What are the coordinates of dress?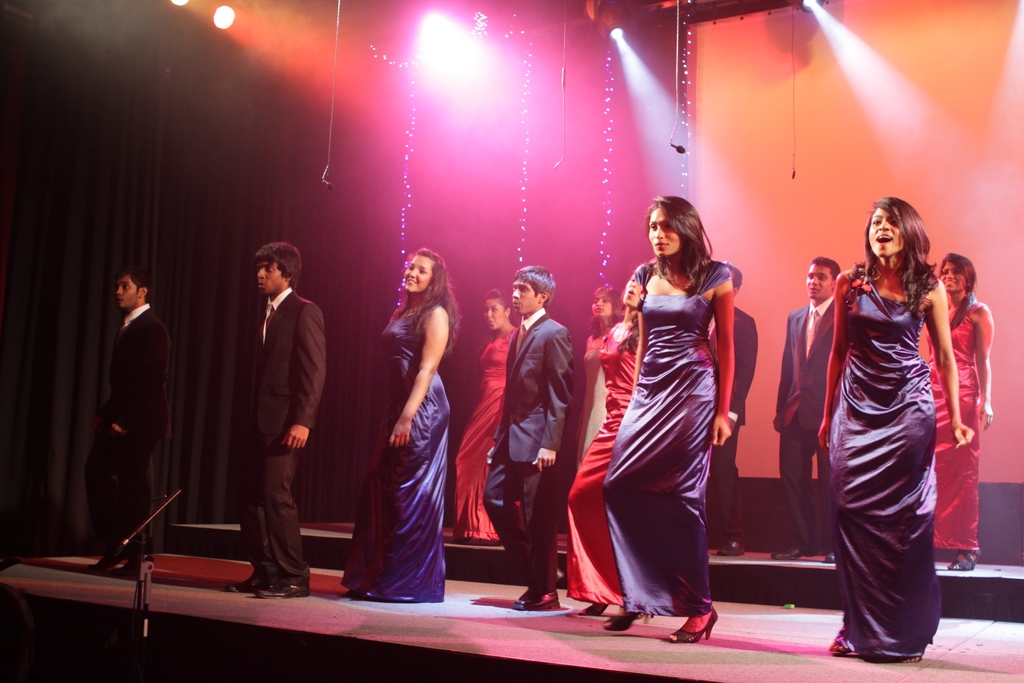
BBox(603, 260, 716, 617).
